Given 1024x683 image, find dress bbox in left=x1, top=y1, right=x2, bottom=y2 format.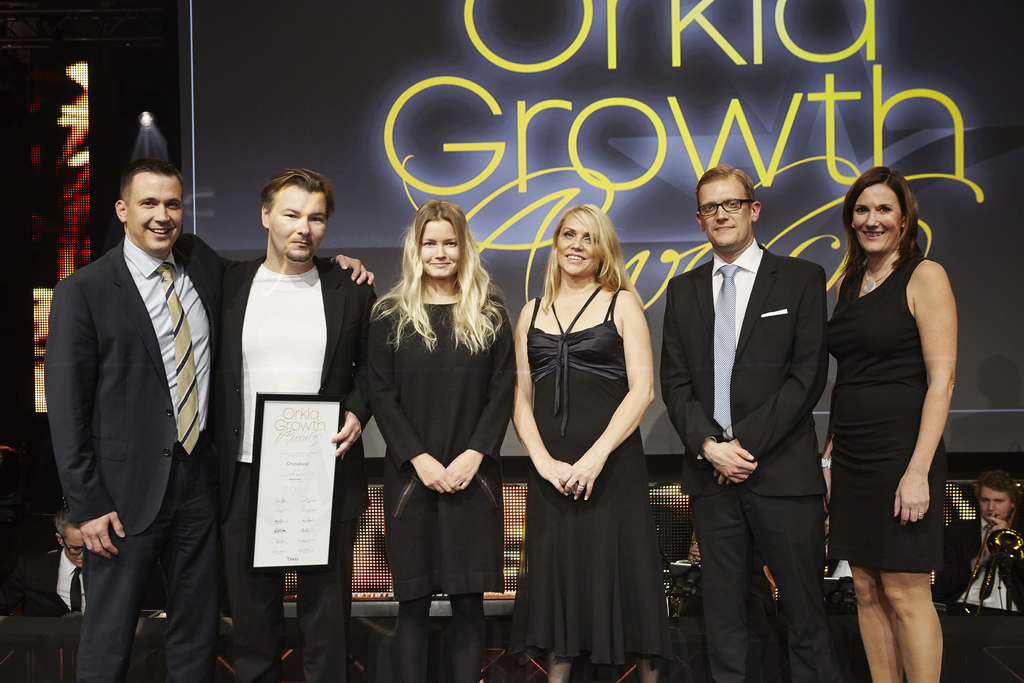
left=829, top=256, right=948, bottom=570.
